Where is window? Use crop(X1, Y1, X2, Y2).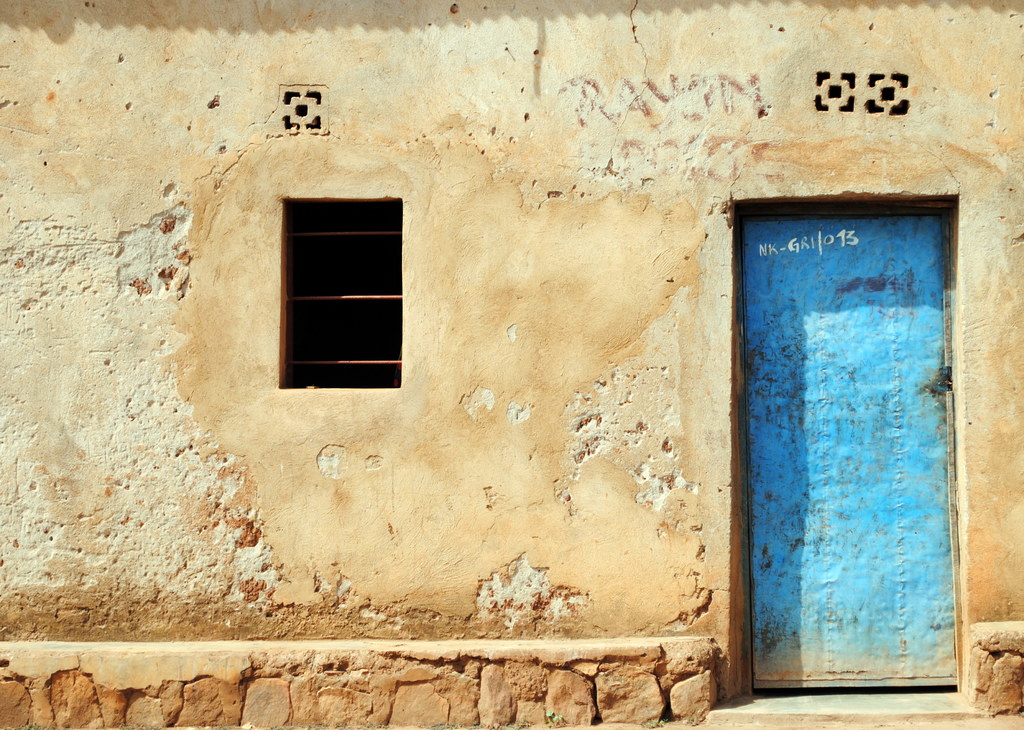
crop(284, 197, 402, 387).
